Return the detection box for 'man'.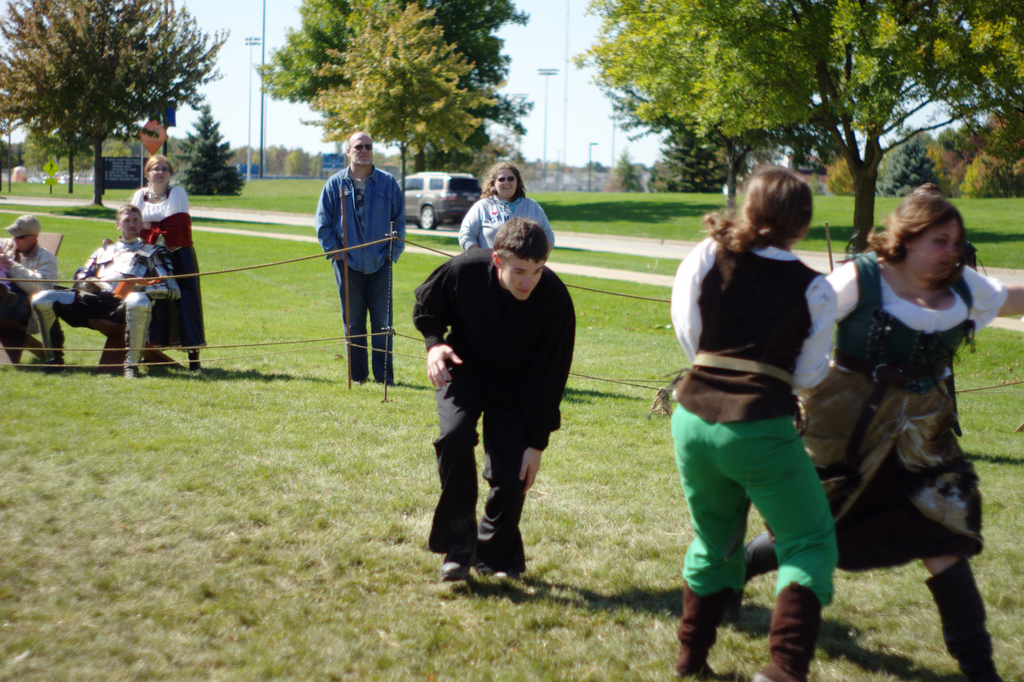
<region>307, 129, 415, 394</region>.
